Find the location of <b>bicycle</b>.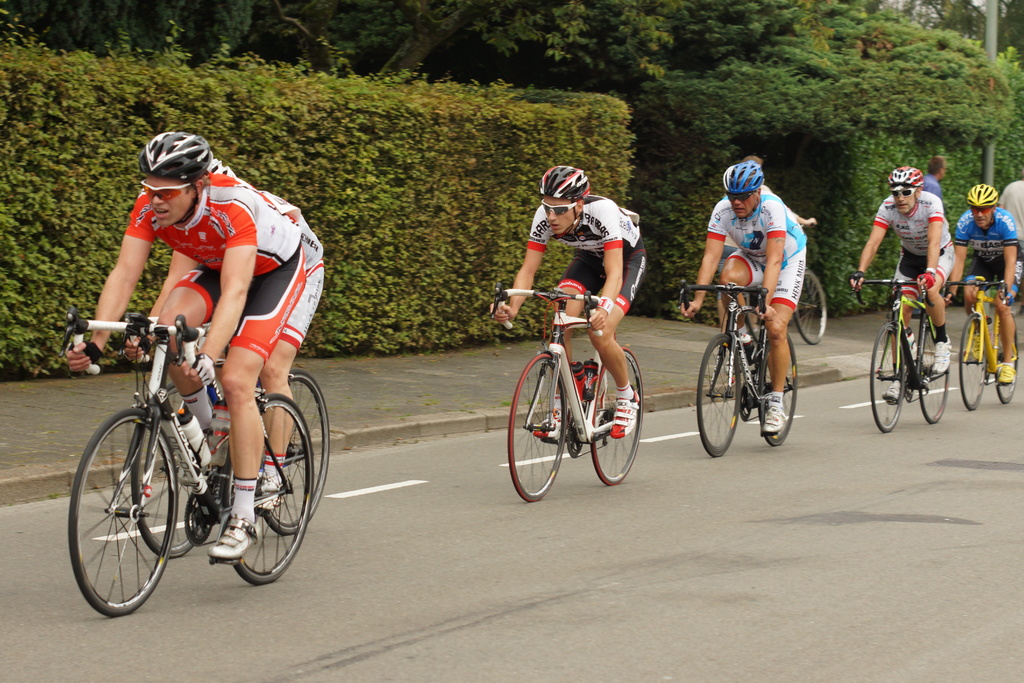
Location: box(945, 269, 1020, 410).
